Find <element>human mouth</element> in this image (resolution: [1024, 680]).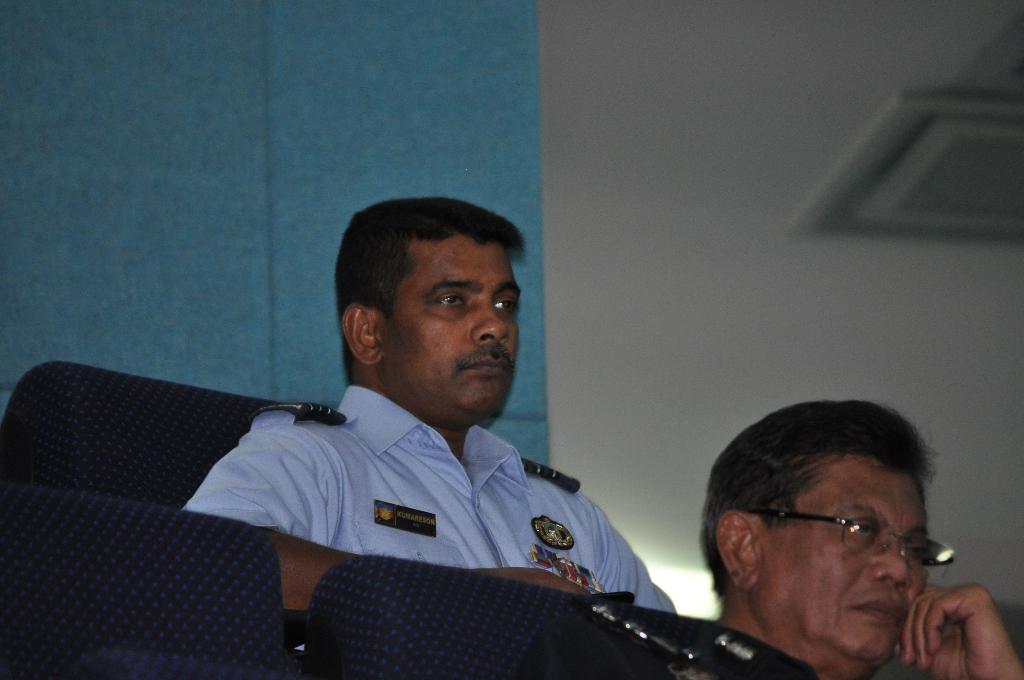
Rect(464, 357, 506, 375).
